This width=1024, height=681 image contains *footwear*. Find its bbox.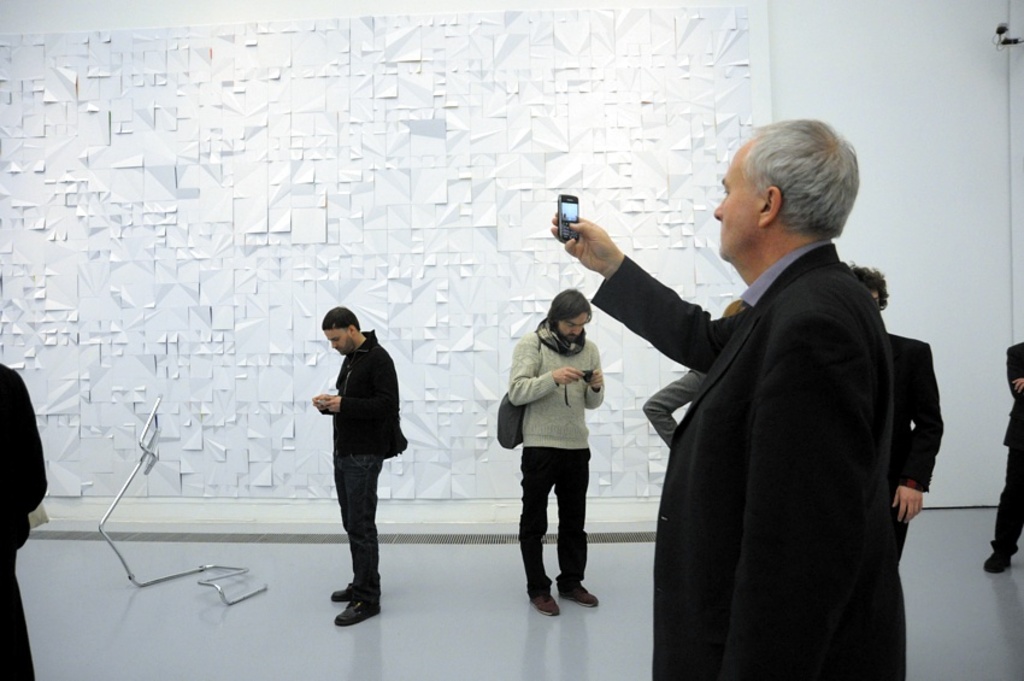
crop(557, 582, 601, 611).
